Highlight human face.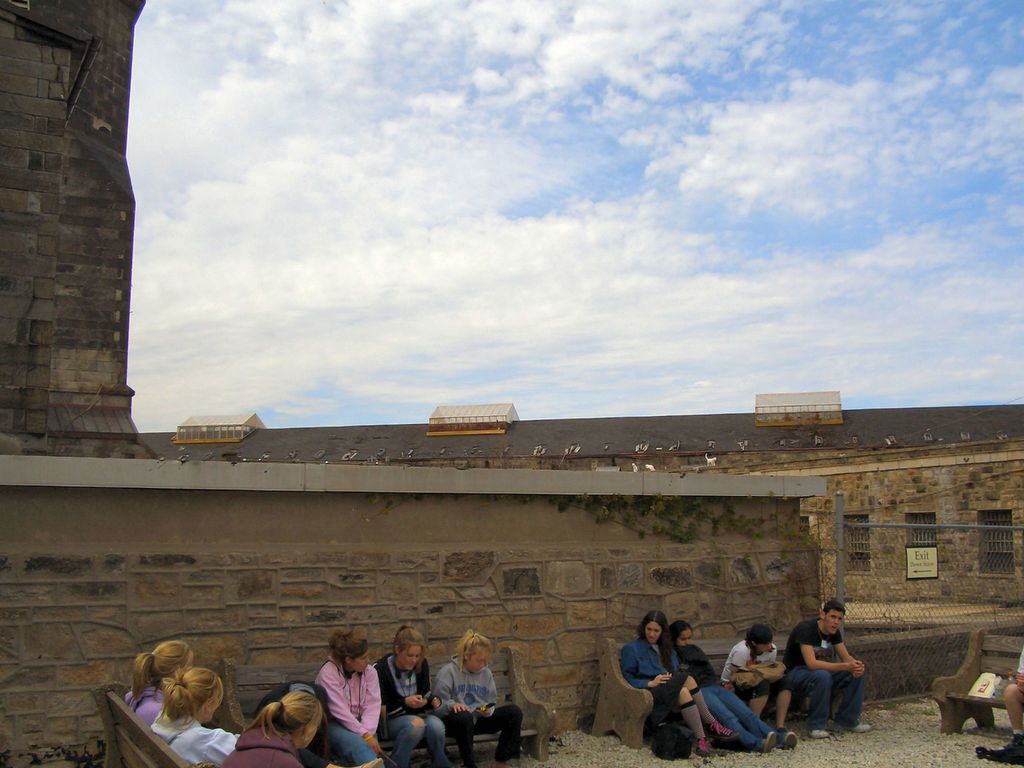
Highlighted region: [199, 690, 214, 721].
